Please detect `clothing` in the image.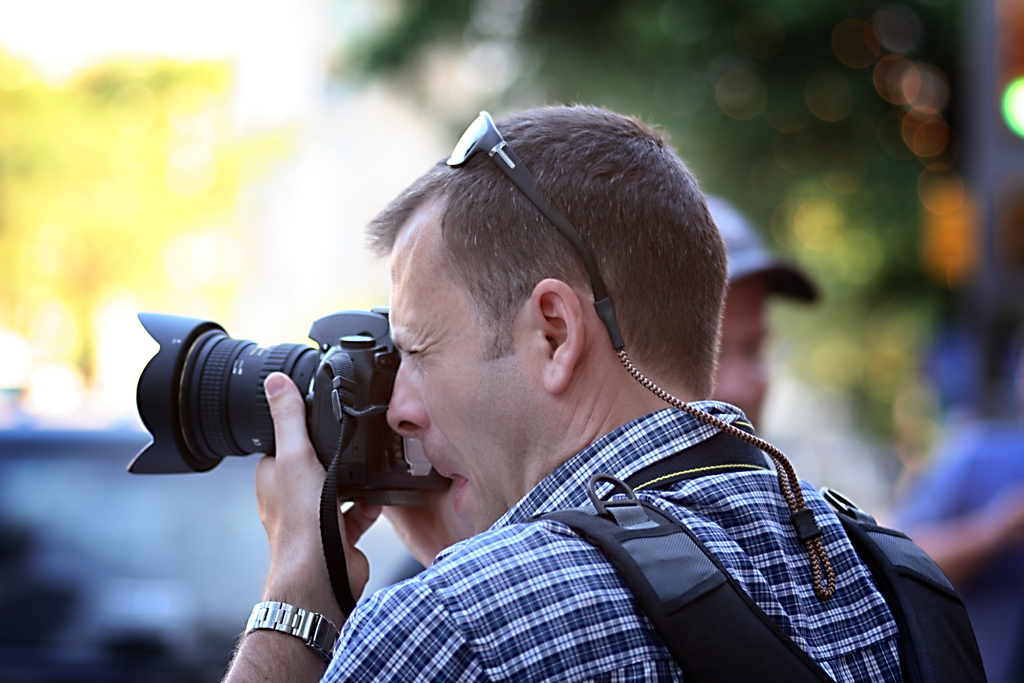
x1=287, y1=369, x2=982, y2=681.
